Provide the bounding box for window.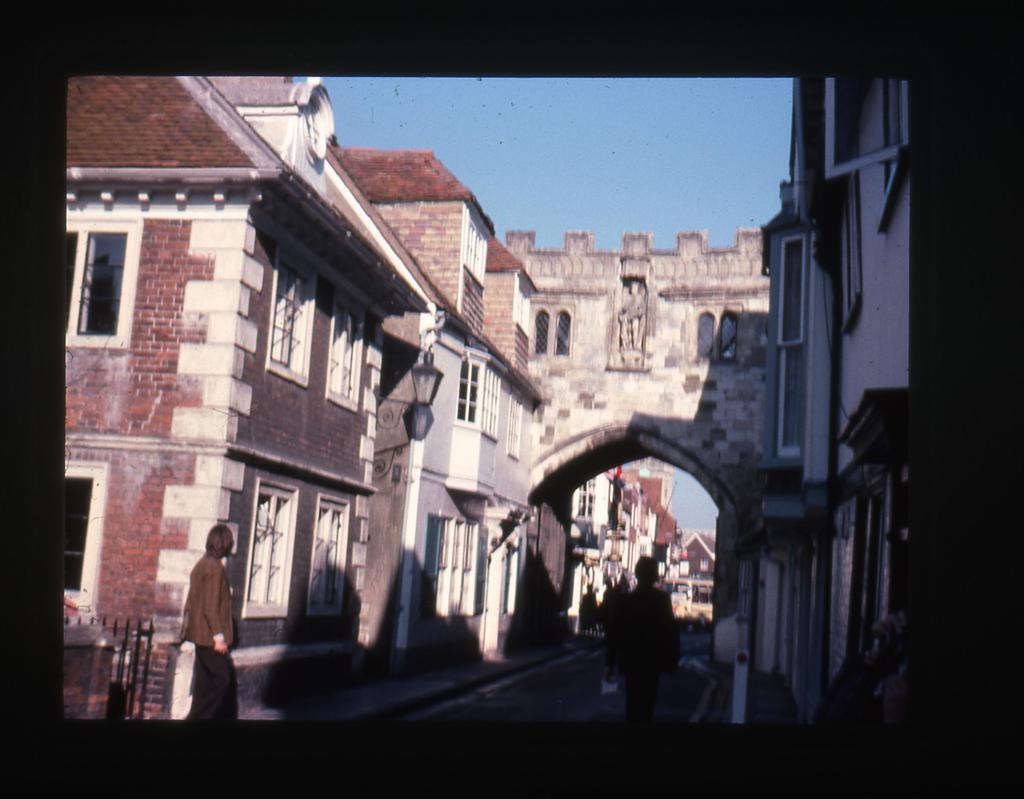
532, 302, 575, 365.
